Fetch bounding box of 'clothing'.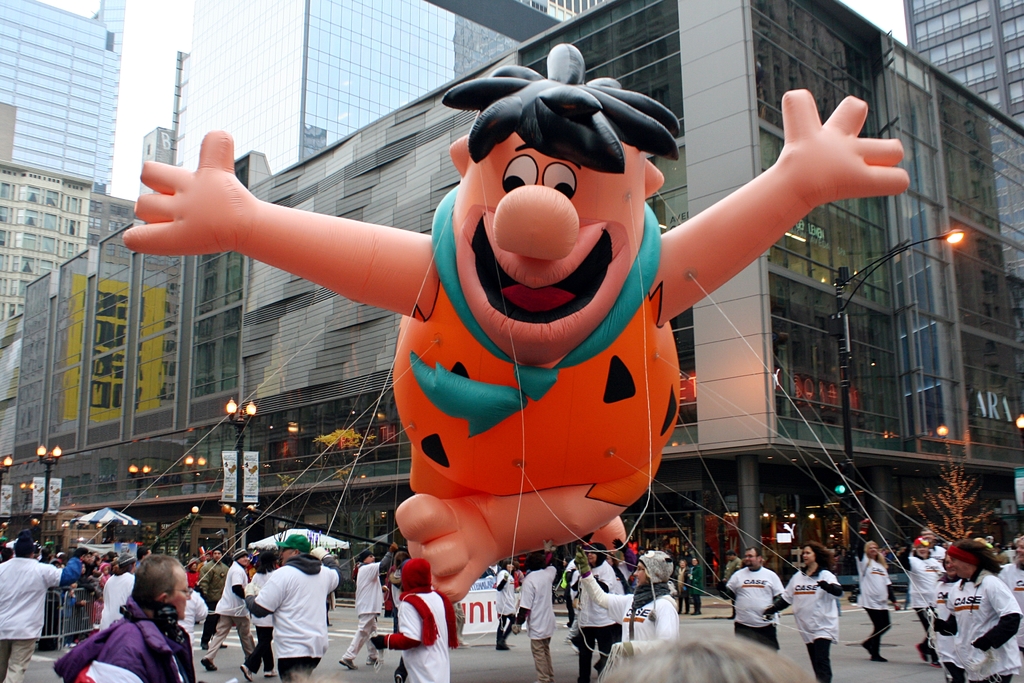
Bbox: region(394, 187, 687, 498).
